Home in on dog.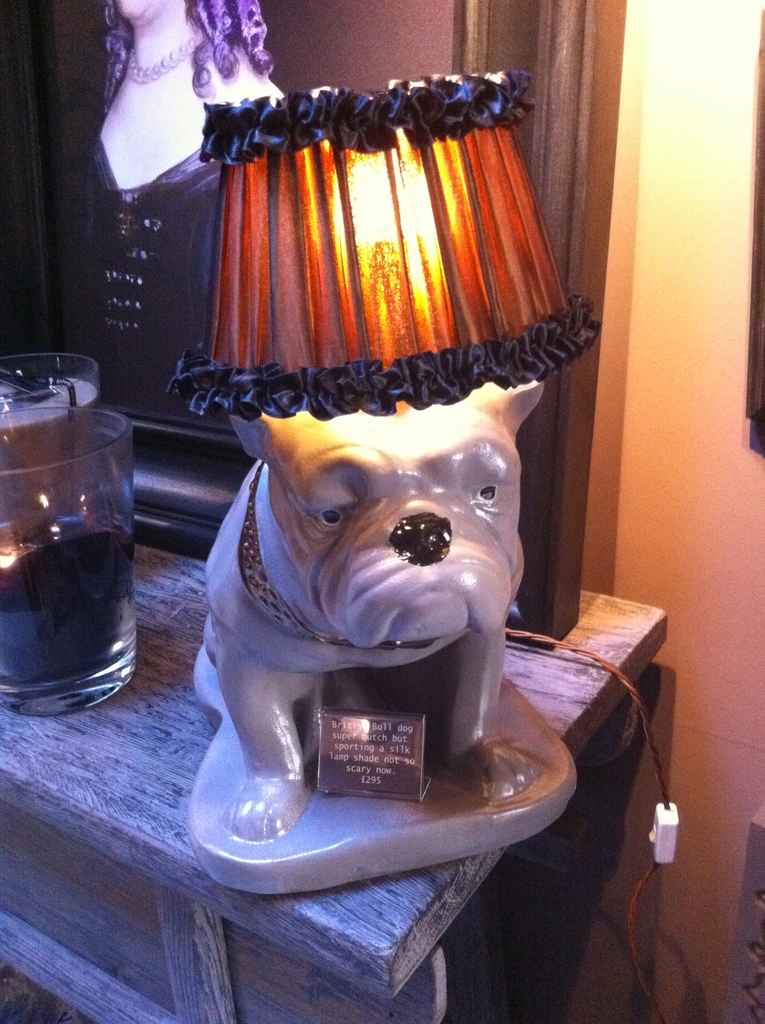
Homed in at region(195, 376, 548, 849).
